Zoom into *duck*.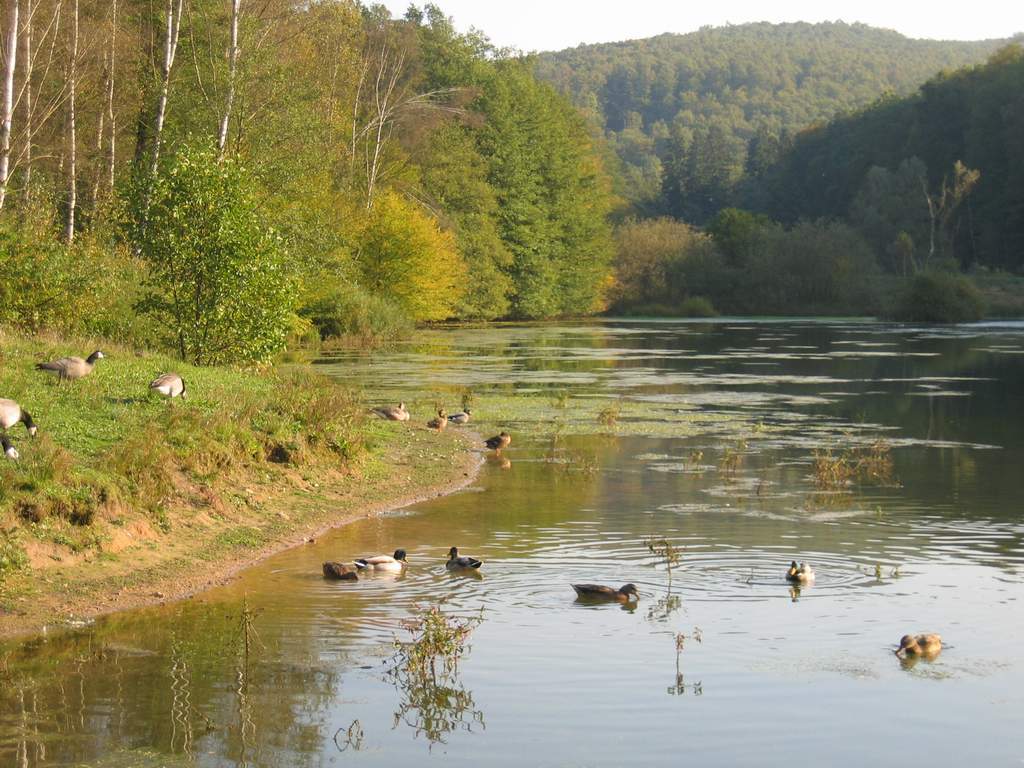
Zoom target: [437,543,485,574].
